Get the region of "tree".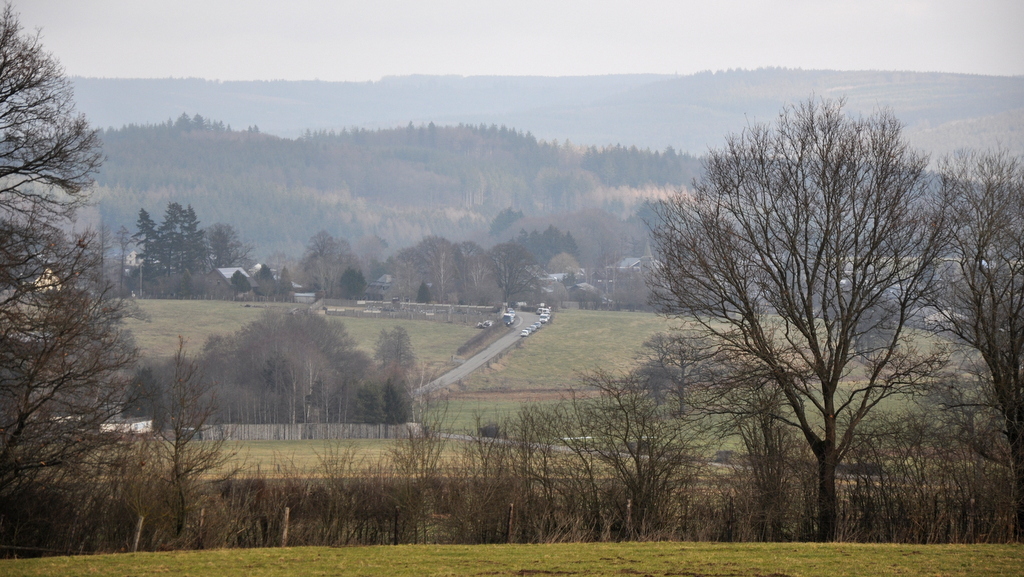
region(823, 280, 904, 362).
